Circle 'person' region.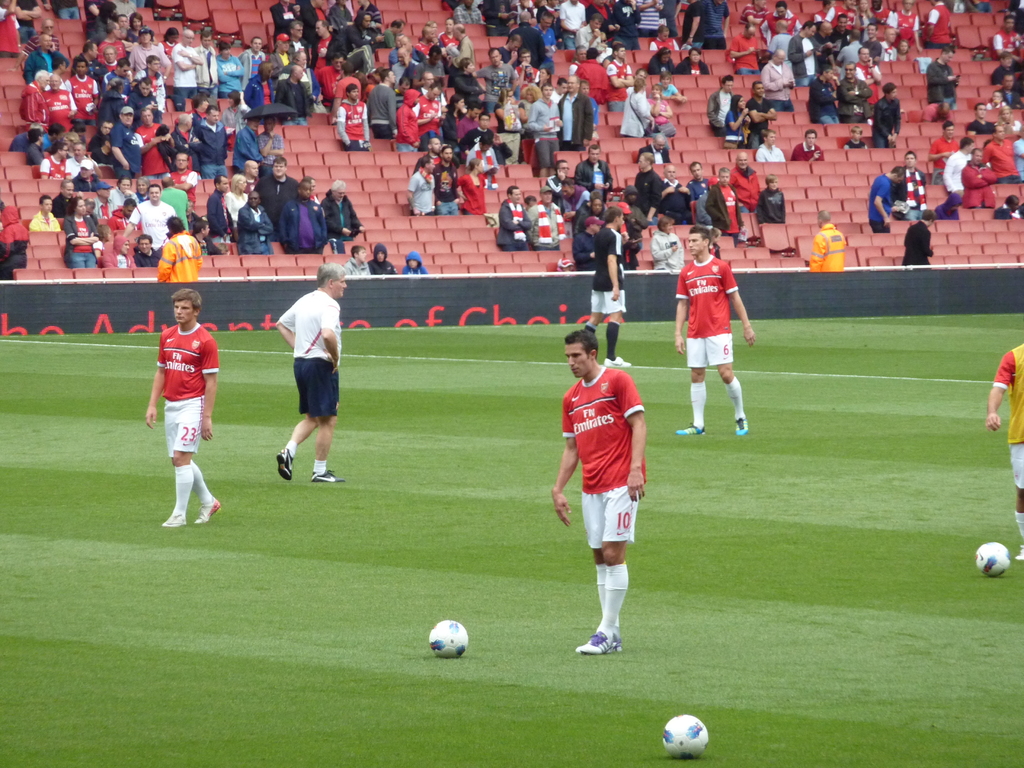
Region: [582, 209, 635, 365].
